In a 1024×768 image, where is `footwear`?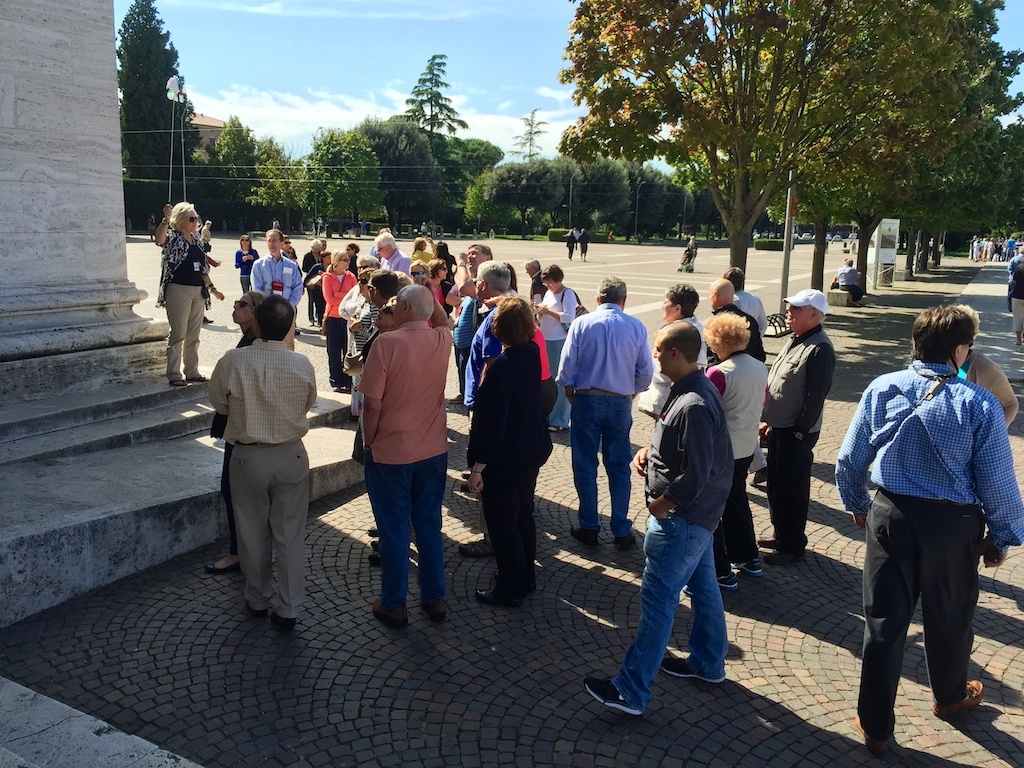
(568,523,599,554).
